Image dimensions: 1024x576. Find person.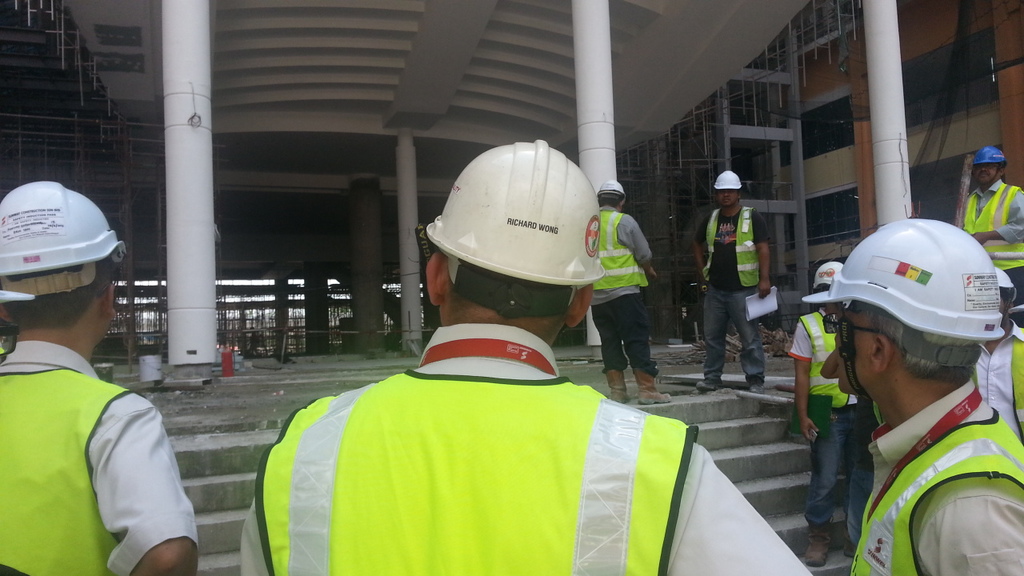
229/136/822/575.
